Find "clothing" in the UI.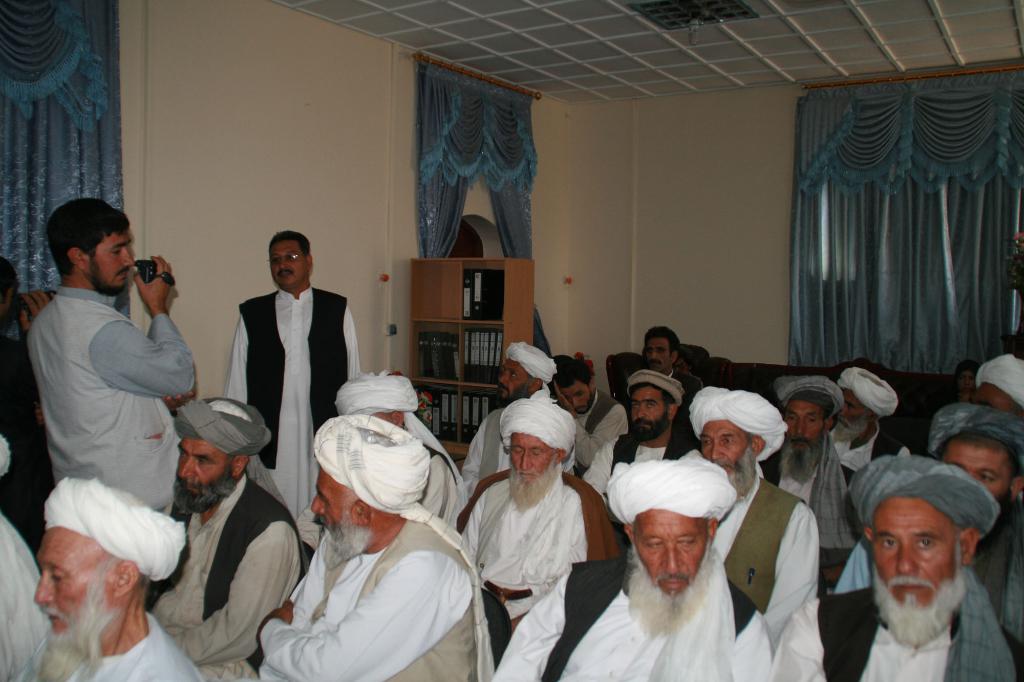
UI element at <bbox>766, 448, 856, 543</bbox>.
